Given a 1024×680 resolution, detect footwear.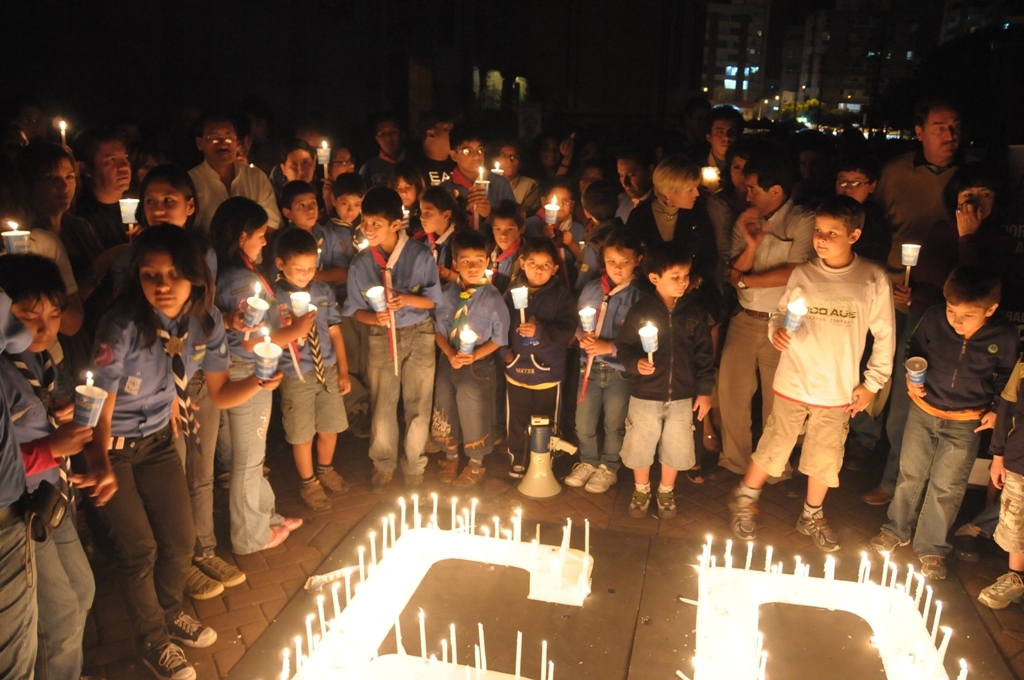
bbox=(275, 498, 307, 545).
